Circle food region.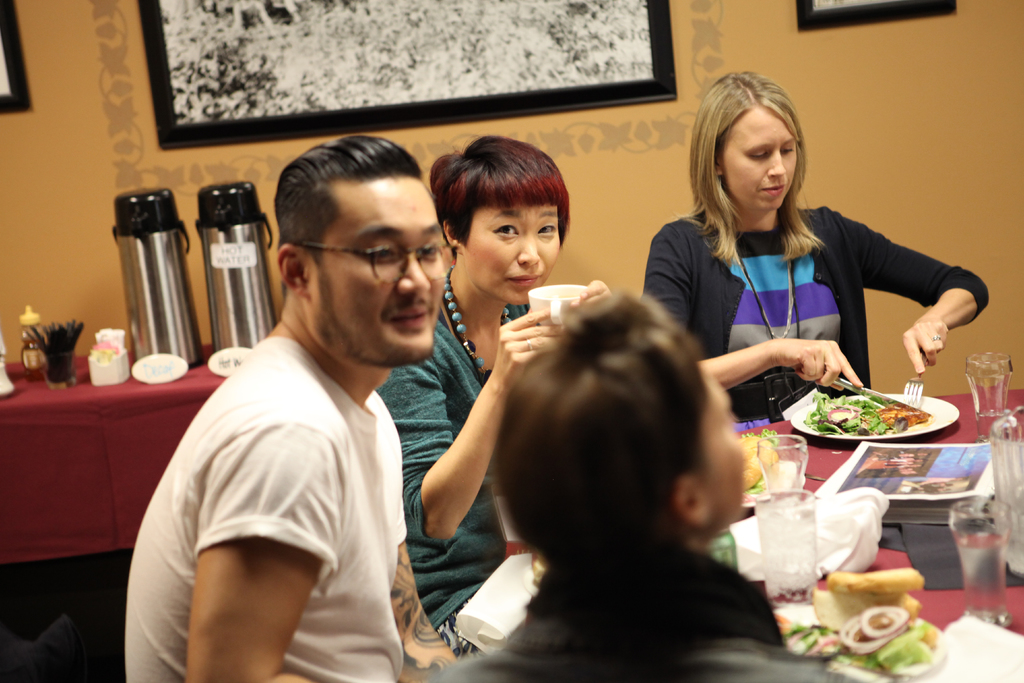
Region: x1=807 y1=379 x2=934 y2=436.
